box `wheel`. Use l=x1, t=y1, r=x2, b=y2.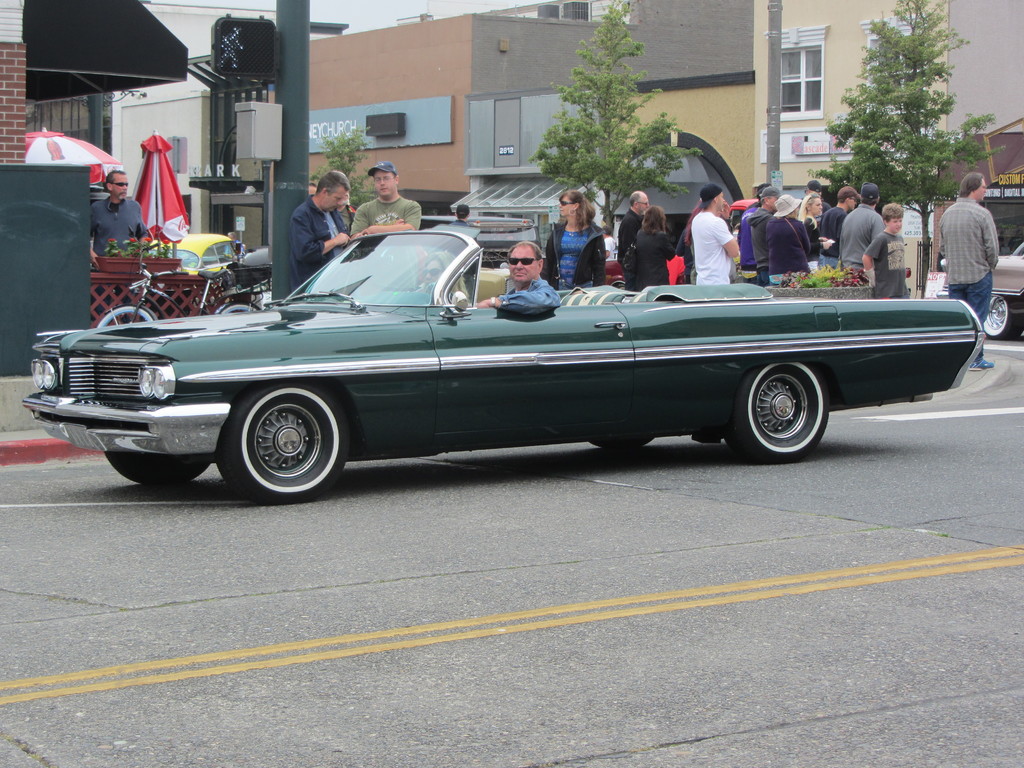
l=219, t=303, r=261, b=314.
